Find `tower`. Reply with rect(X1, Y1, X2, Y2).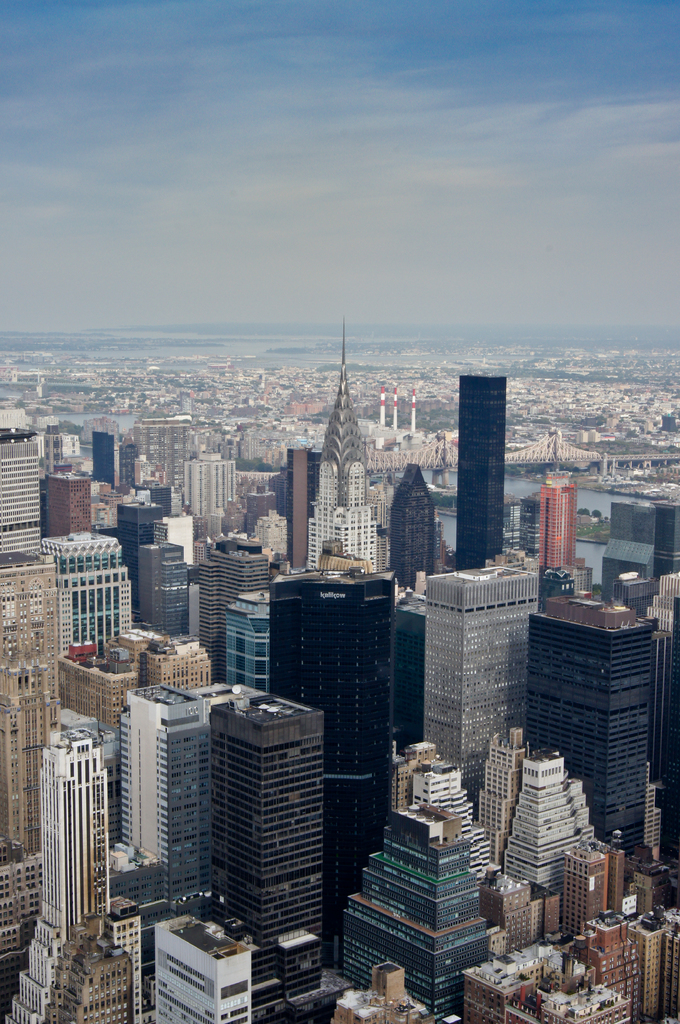
rect(115, 682, 217, 918).
